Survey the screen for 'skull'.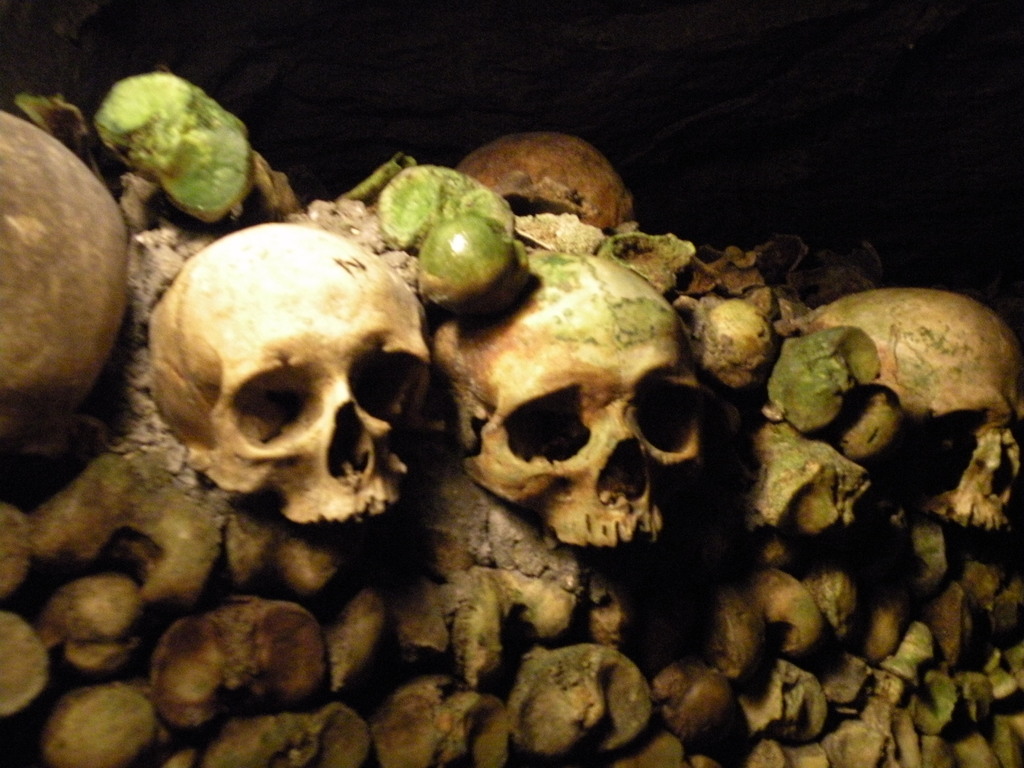
Survey found: detection(806, 287, 1023, 532).
